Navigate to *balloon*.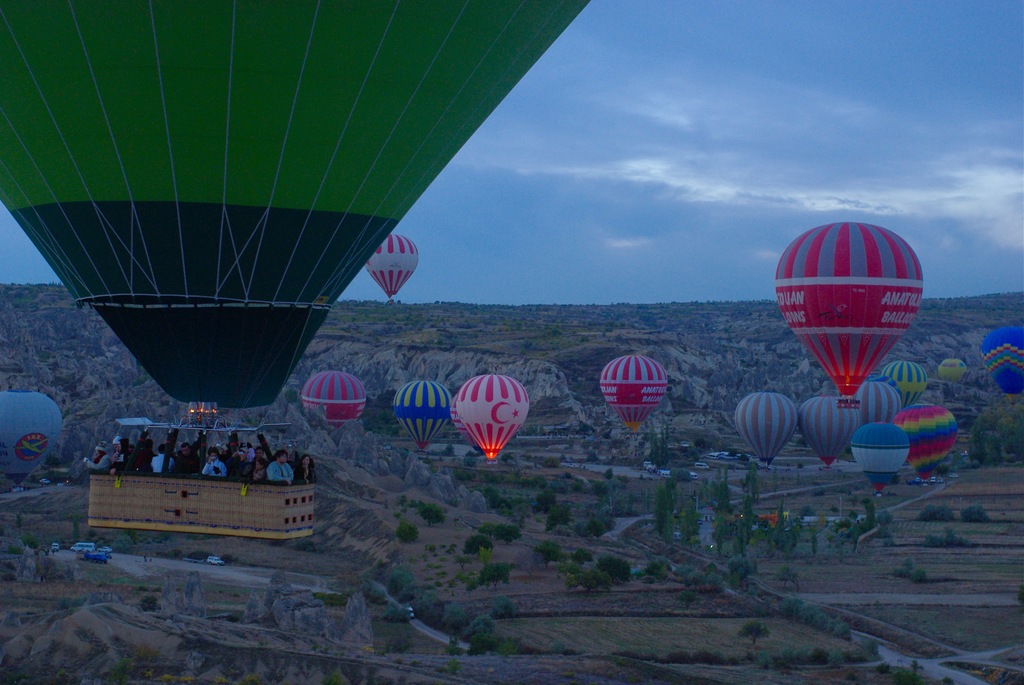
Navigation target: left=0, top=392, right=67, bottom=490.
